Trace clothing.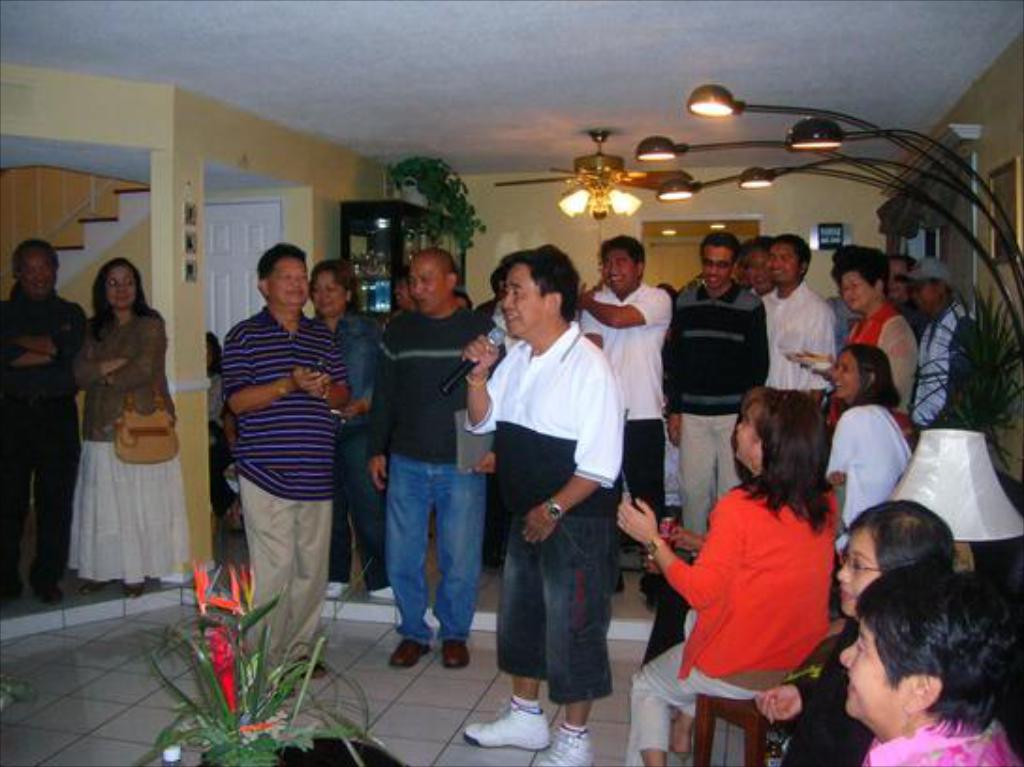
Traced to <box>823,408,911,519</box>.
